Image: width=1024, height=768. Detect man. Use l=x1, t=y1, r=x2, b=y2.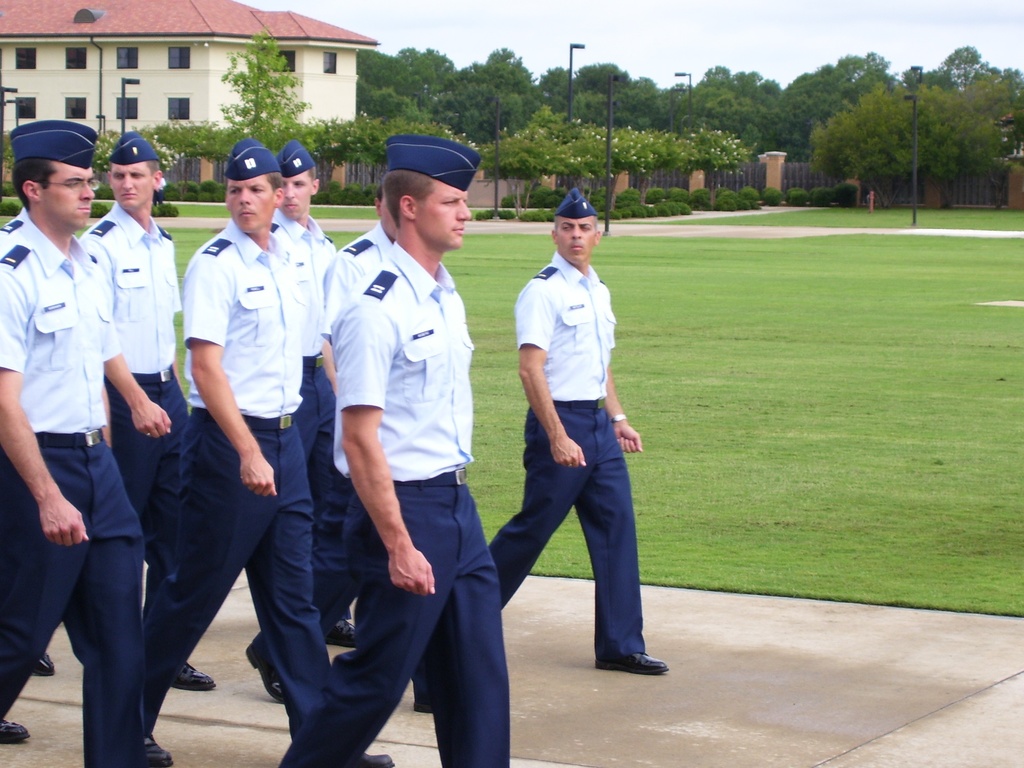
l=240, t=172, r=451, b=705.
